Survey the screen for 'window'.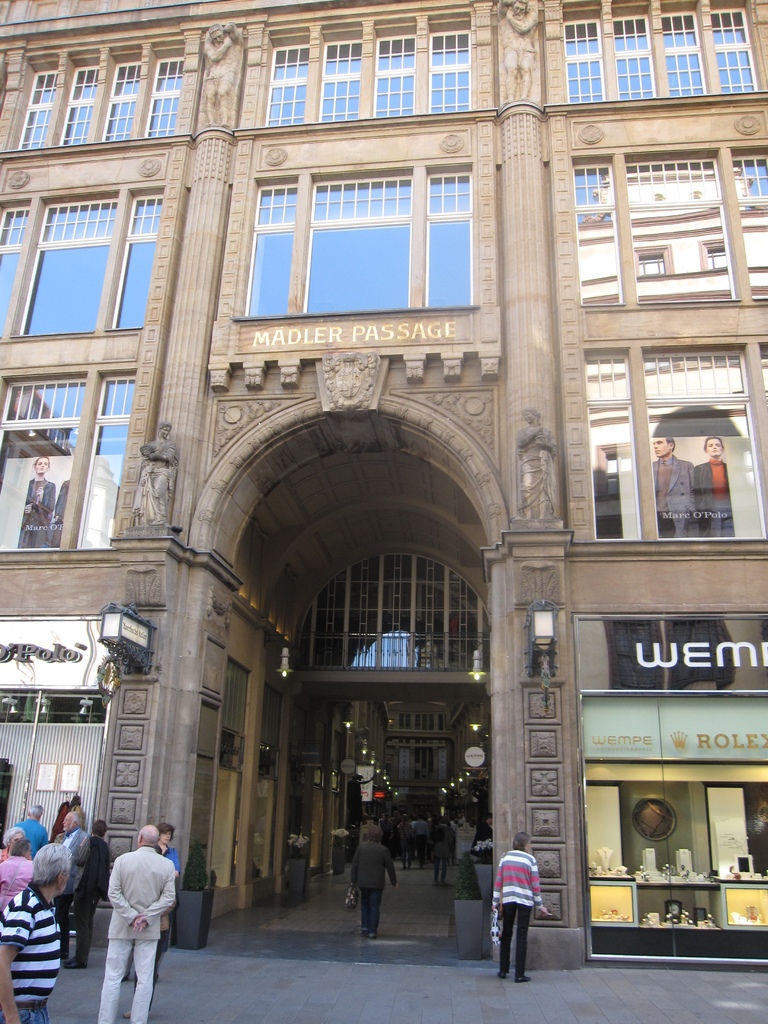
Survey found: {"left": 79, "top": 375, "right": 129, "bottom": 547}.
